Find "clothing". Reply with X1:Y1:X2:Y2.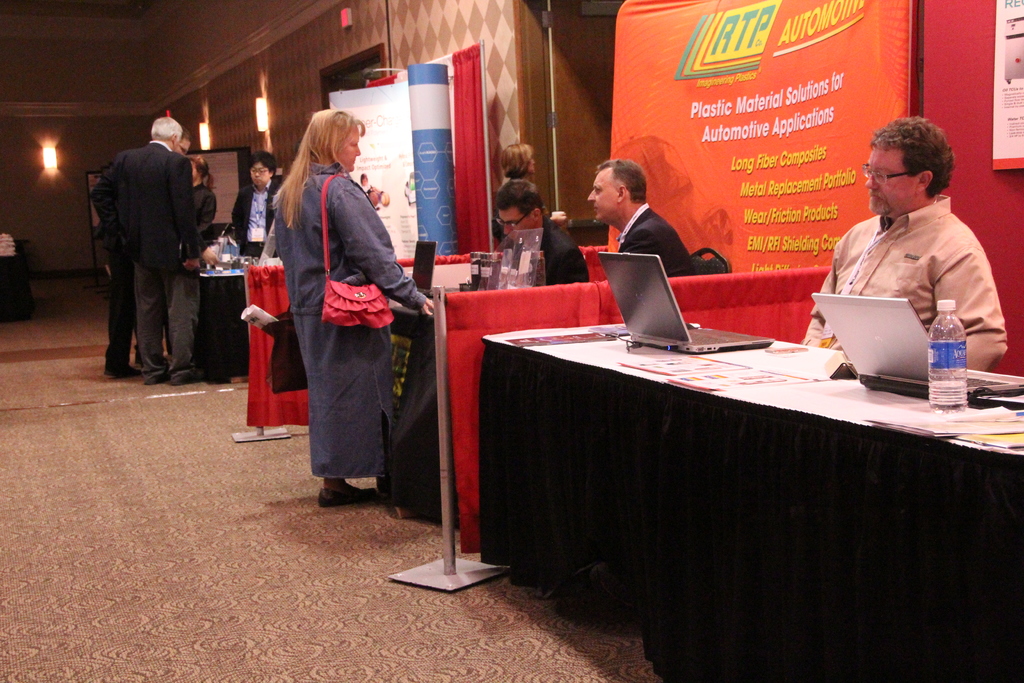
271:161:430:480.
